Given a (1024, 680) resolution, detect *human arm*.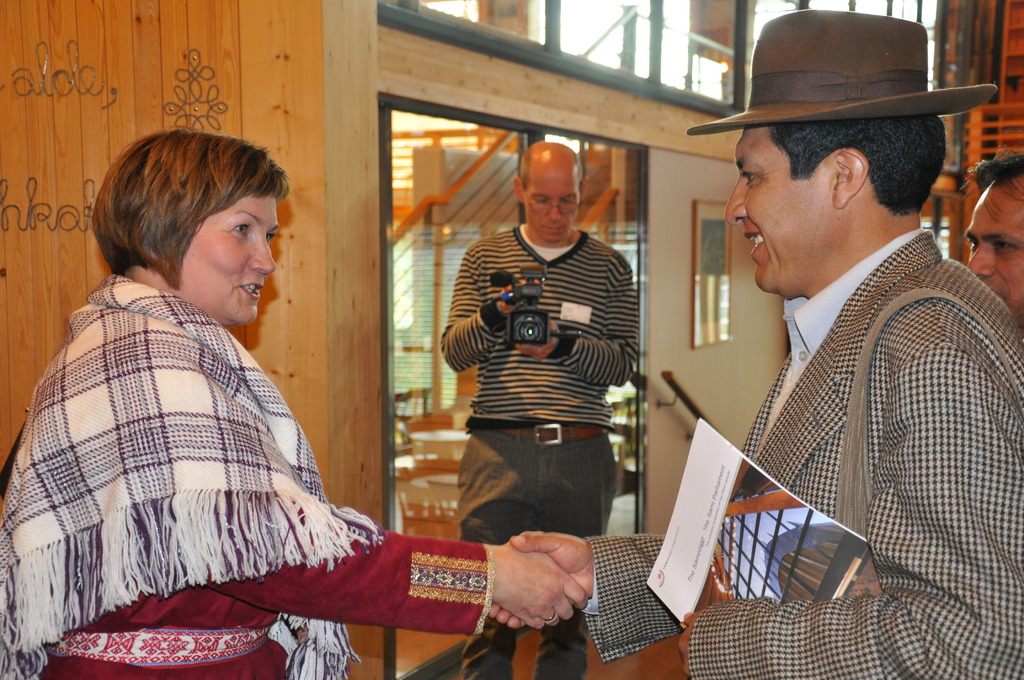
(661,323,1023,679).
